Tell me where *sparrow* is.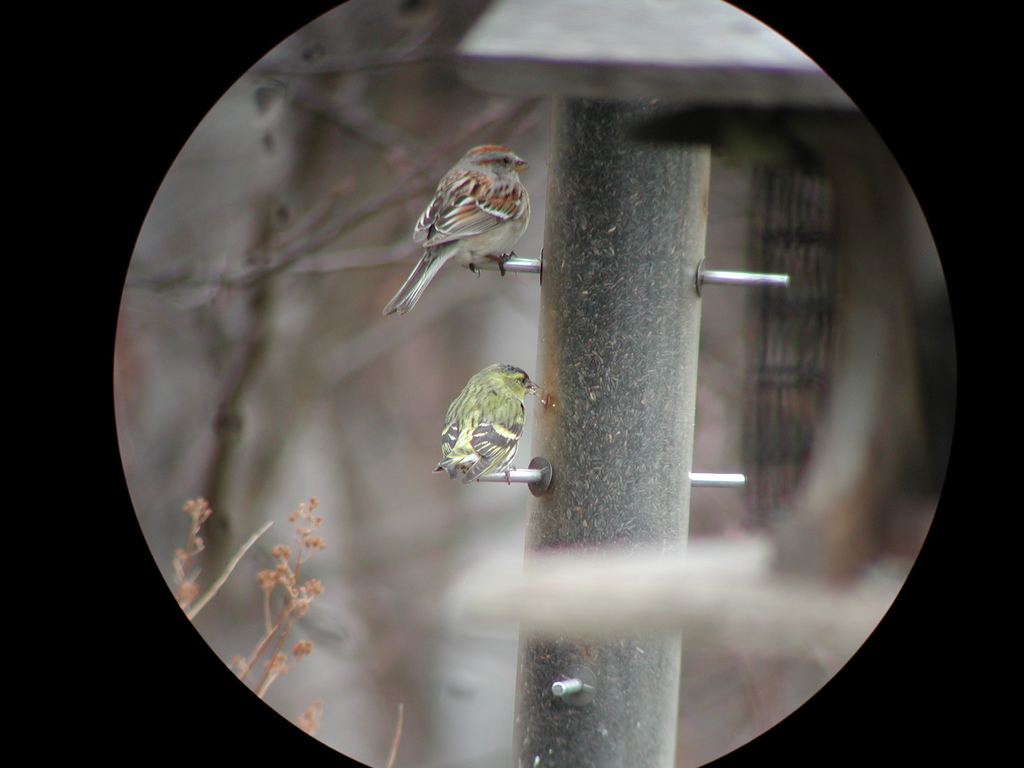
*sparrow* is at [439, 361, 541, 485].
